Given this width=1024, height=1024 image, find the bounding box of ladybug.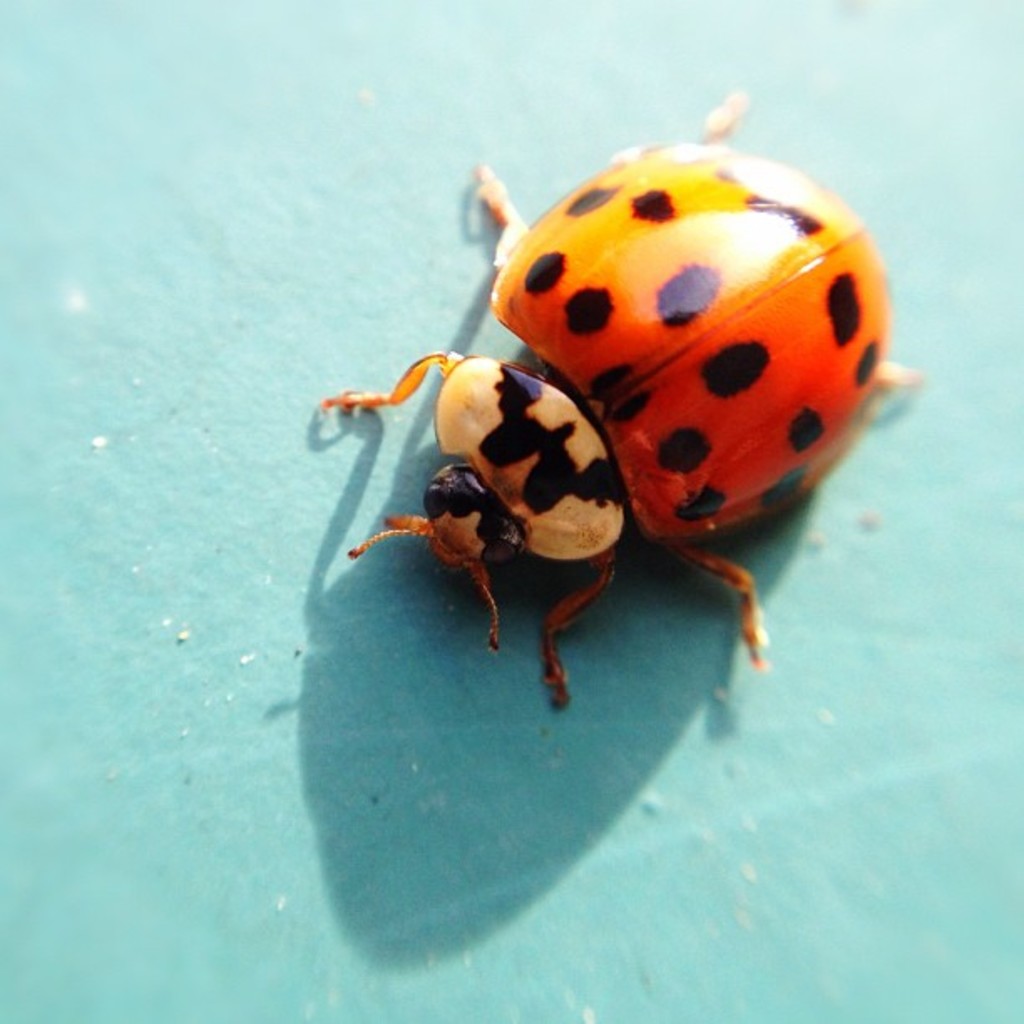
region(320, 89, 924, 708).
